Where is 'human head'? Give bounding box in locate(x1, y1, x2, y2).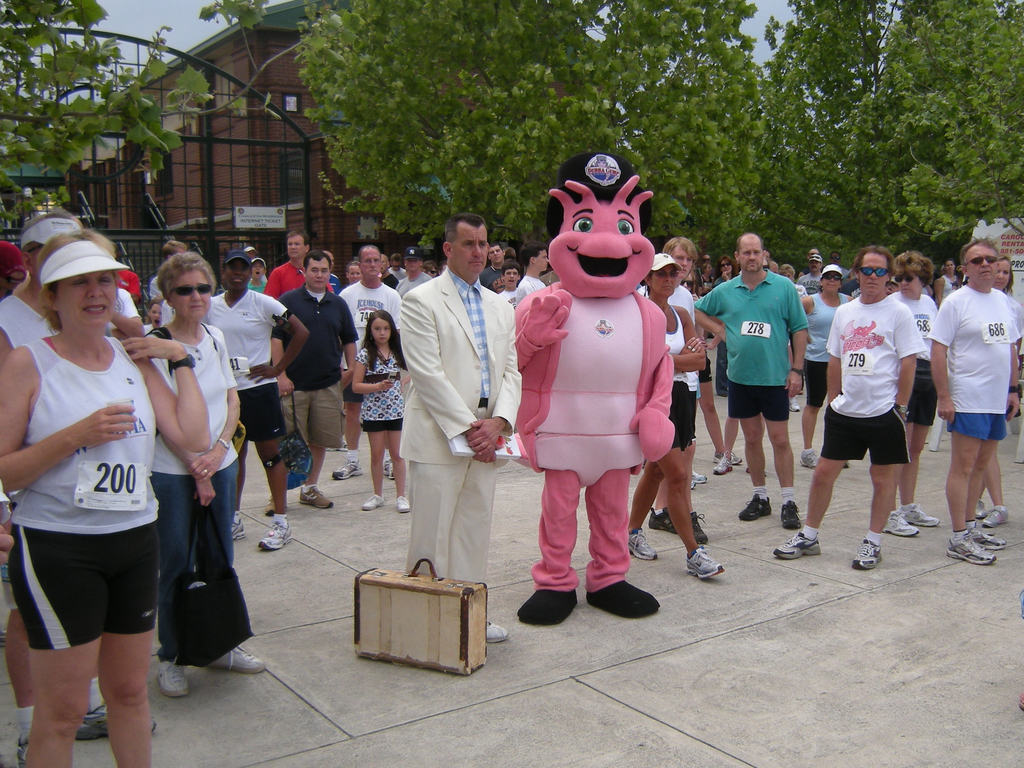
locate(996, 257, 1011, 291).
